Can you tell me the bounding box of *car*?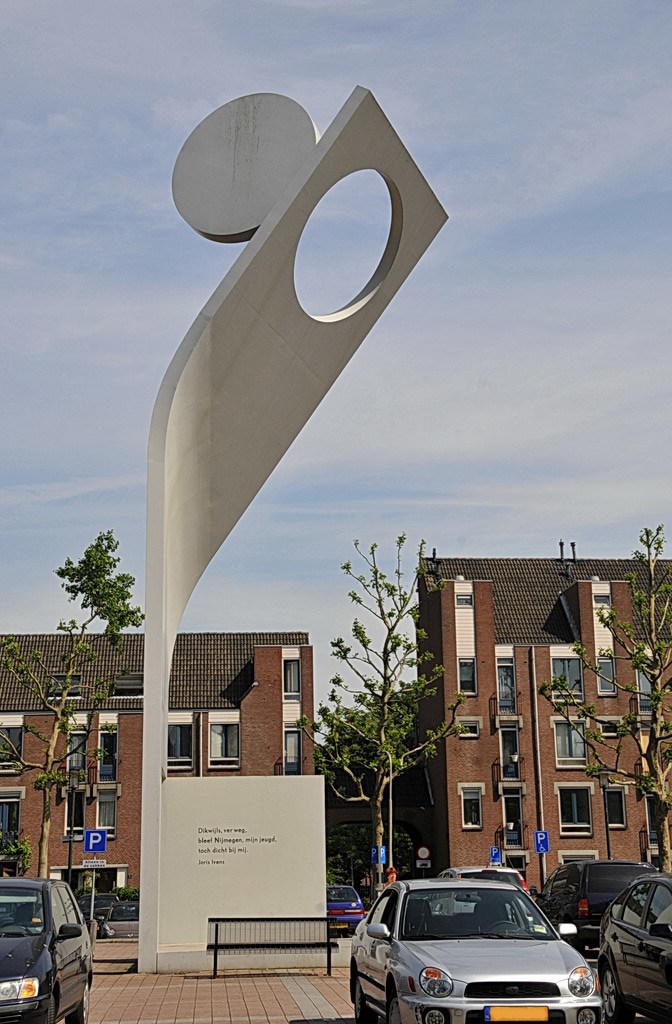
[435,864,523,916].
